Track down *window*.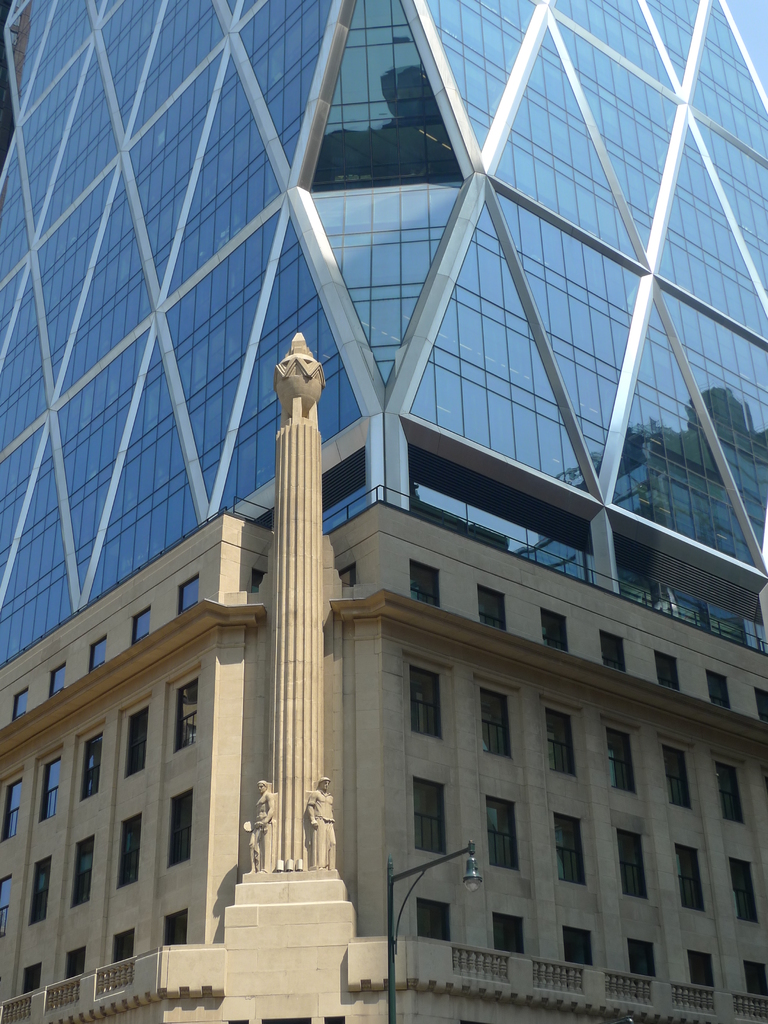
Tracked to [left=682, top=952, right=721, bottom=988].
